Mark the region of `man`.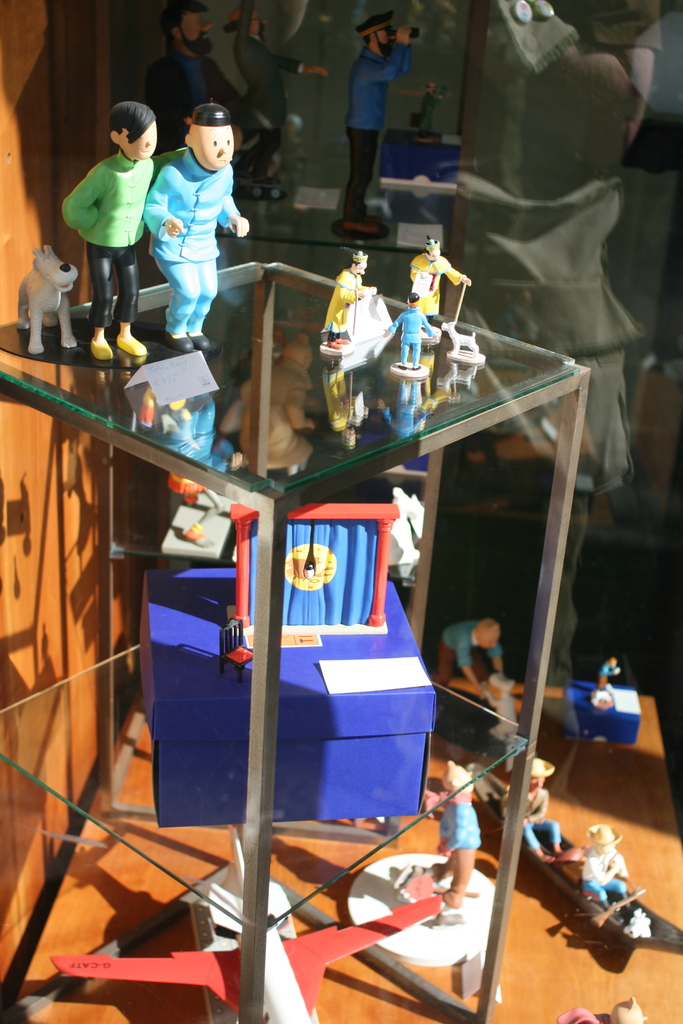
Region: crop(322, 250, 380, 346).
